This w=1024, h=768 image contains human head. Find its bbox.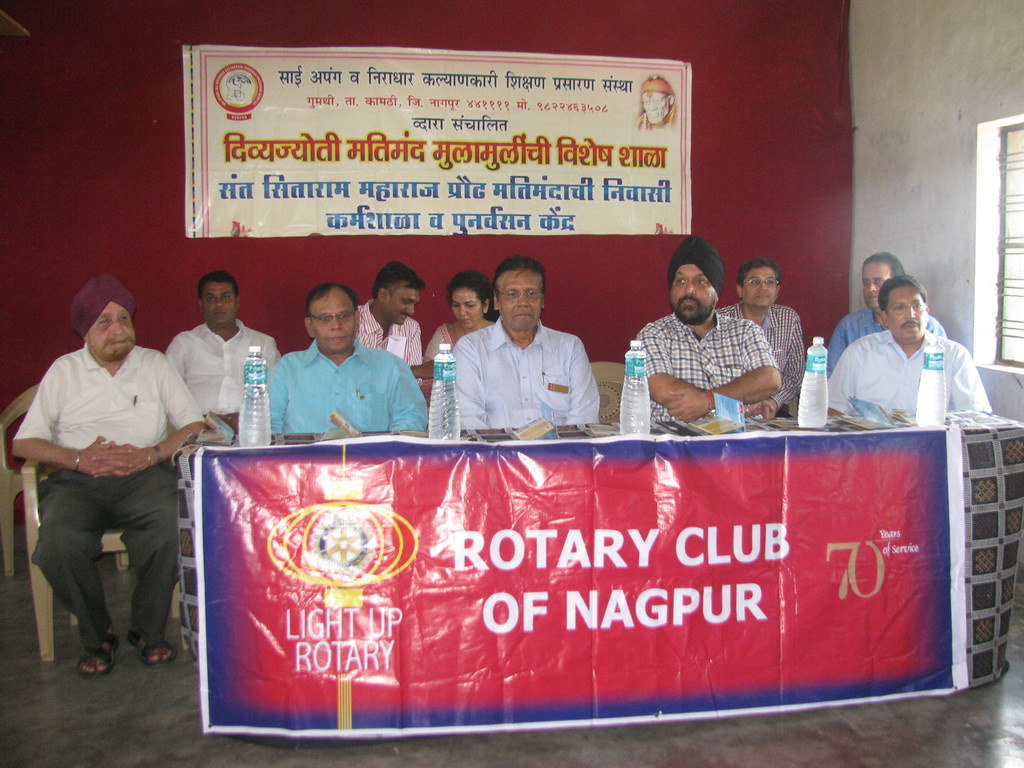
x1=447 y1=268 x2=490 y2=328.
